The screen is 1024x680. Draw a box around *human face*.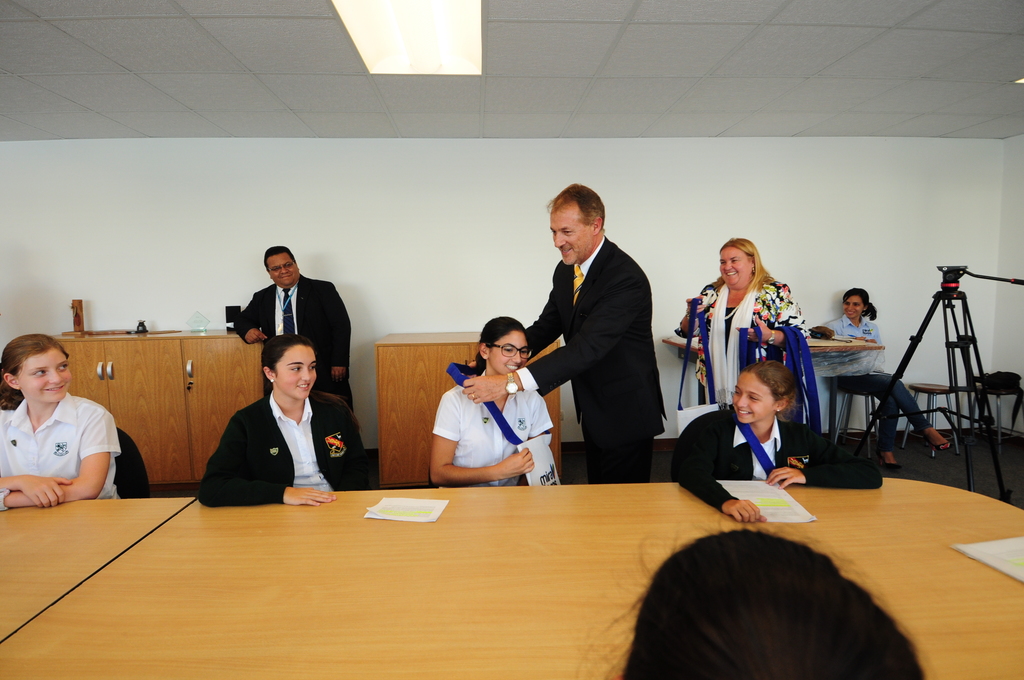
(x1=718, y1=248, x2=748, y2=285).
